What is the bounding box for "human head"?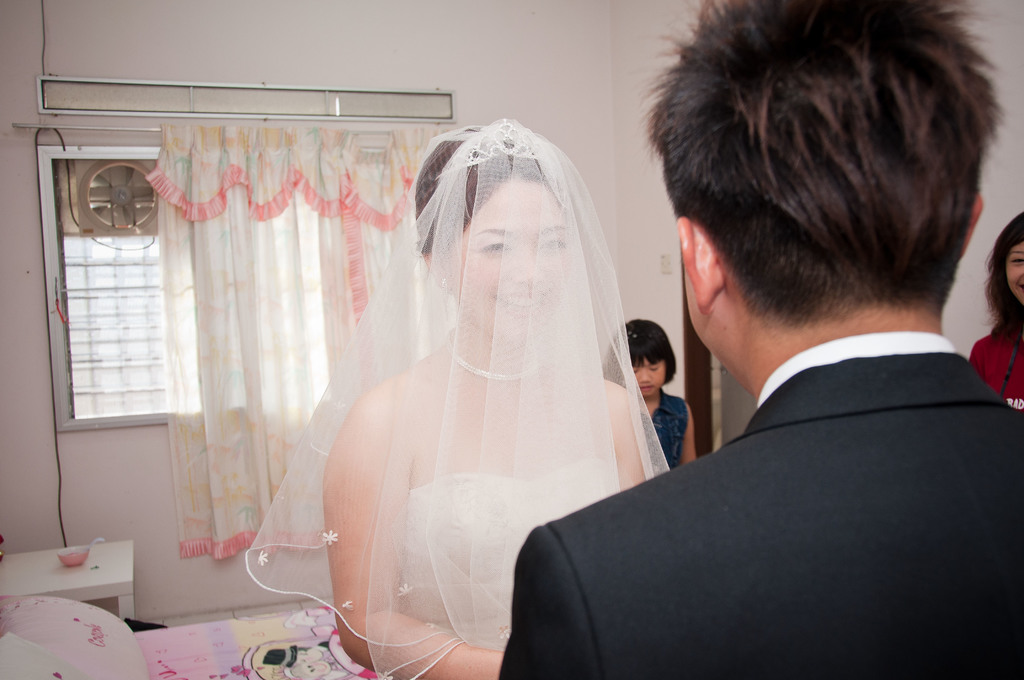
605, 319, 673, 393.
